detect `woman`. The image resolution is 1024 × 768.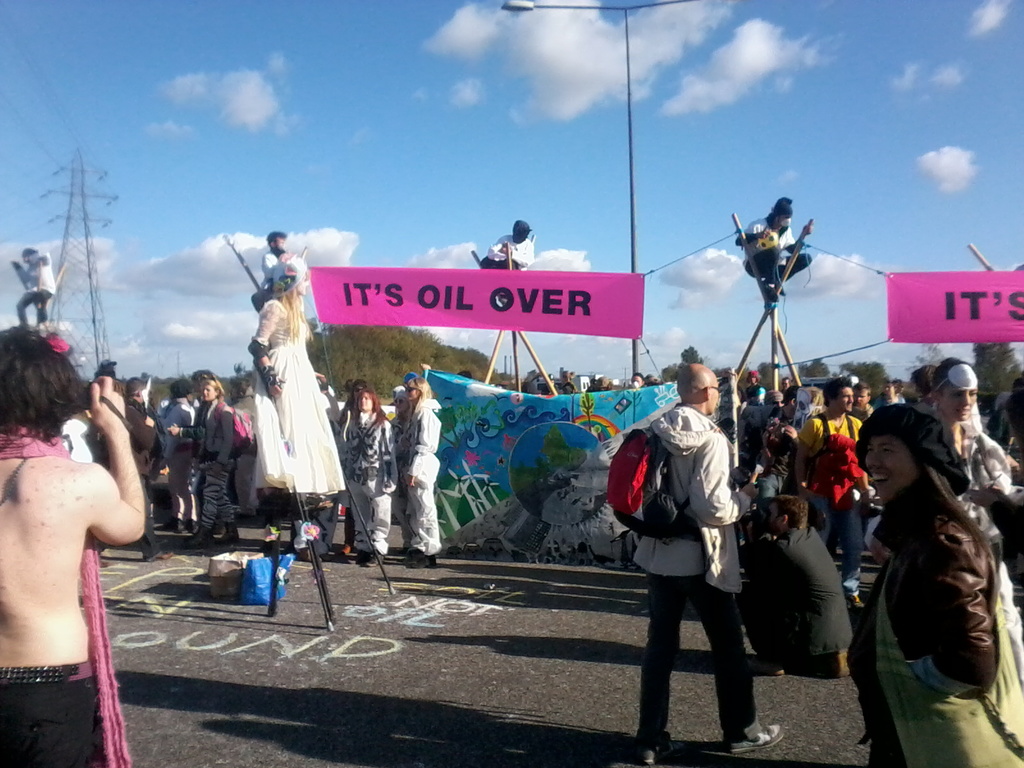
bbox=(847, 410, 1023, 767).
